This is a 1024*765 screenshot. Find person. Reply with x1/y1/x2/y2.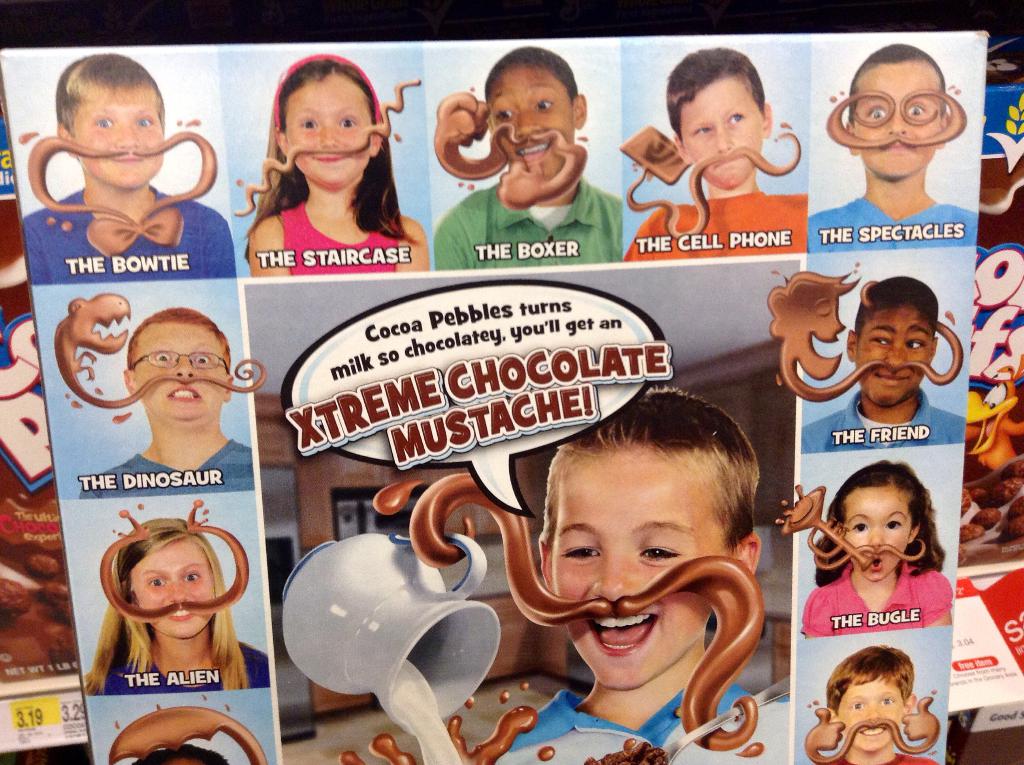
621/45/808/259.
